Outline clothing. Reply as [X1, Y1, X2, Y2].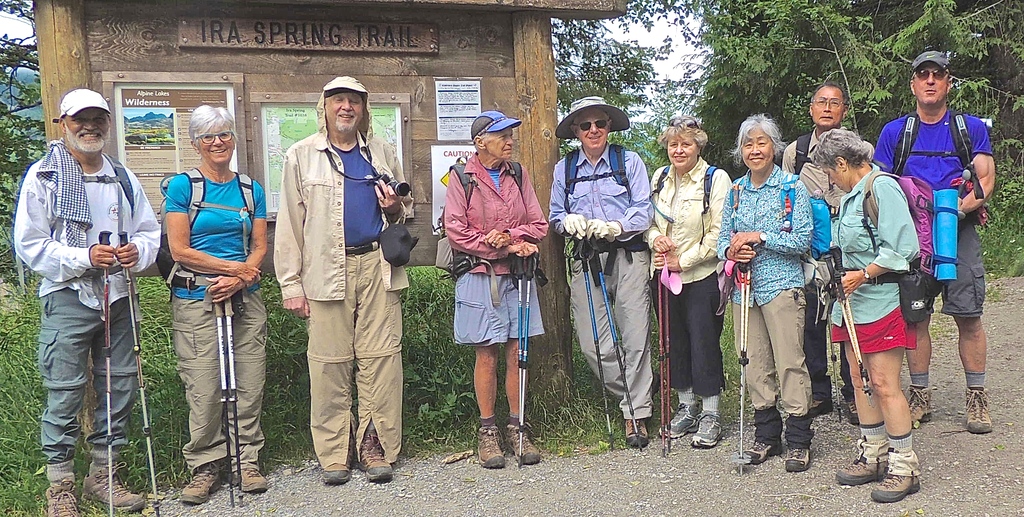
[264, 93, 417, 466].
